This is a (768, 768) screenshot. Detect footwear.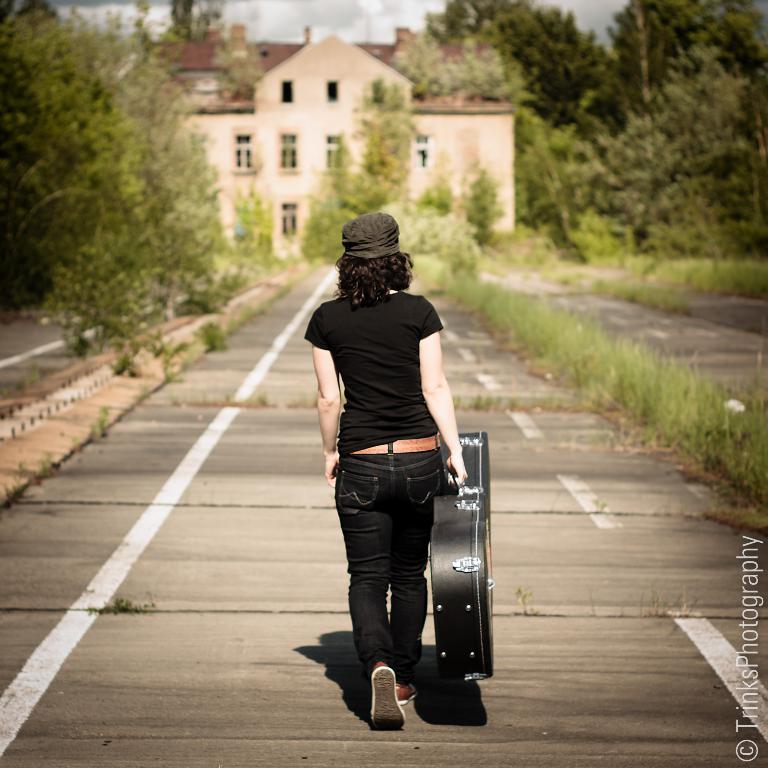
[396,681,418,701].
